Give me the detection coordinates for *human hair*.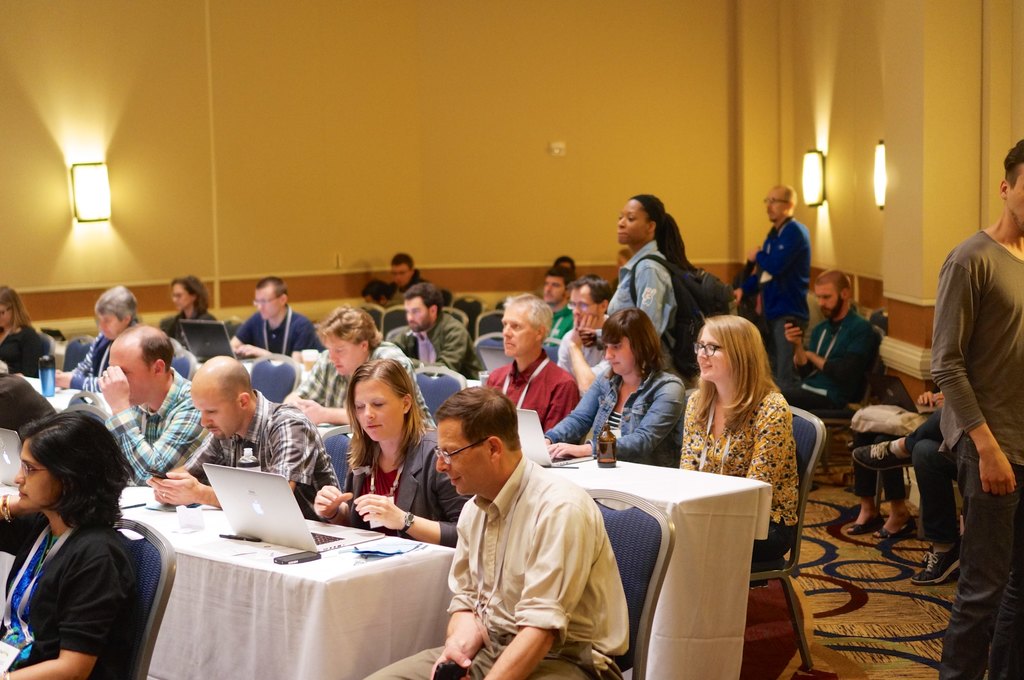
[319, 302, 384, 352].
